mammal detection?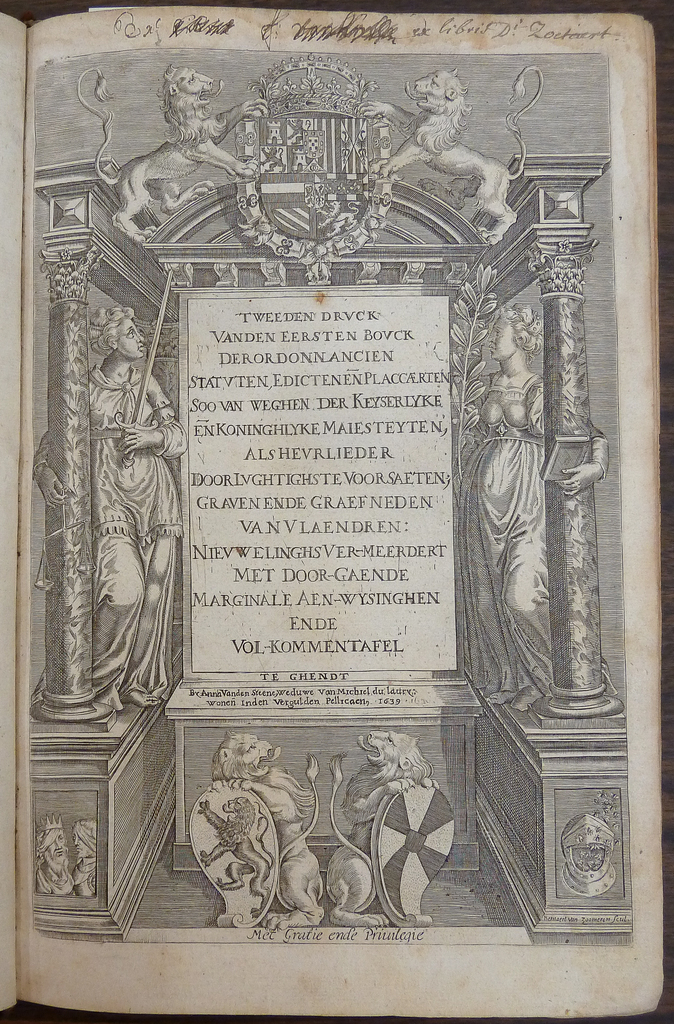
333 725 440 932
